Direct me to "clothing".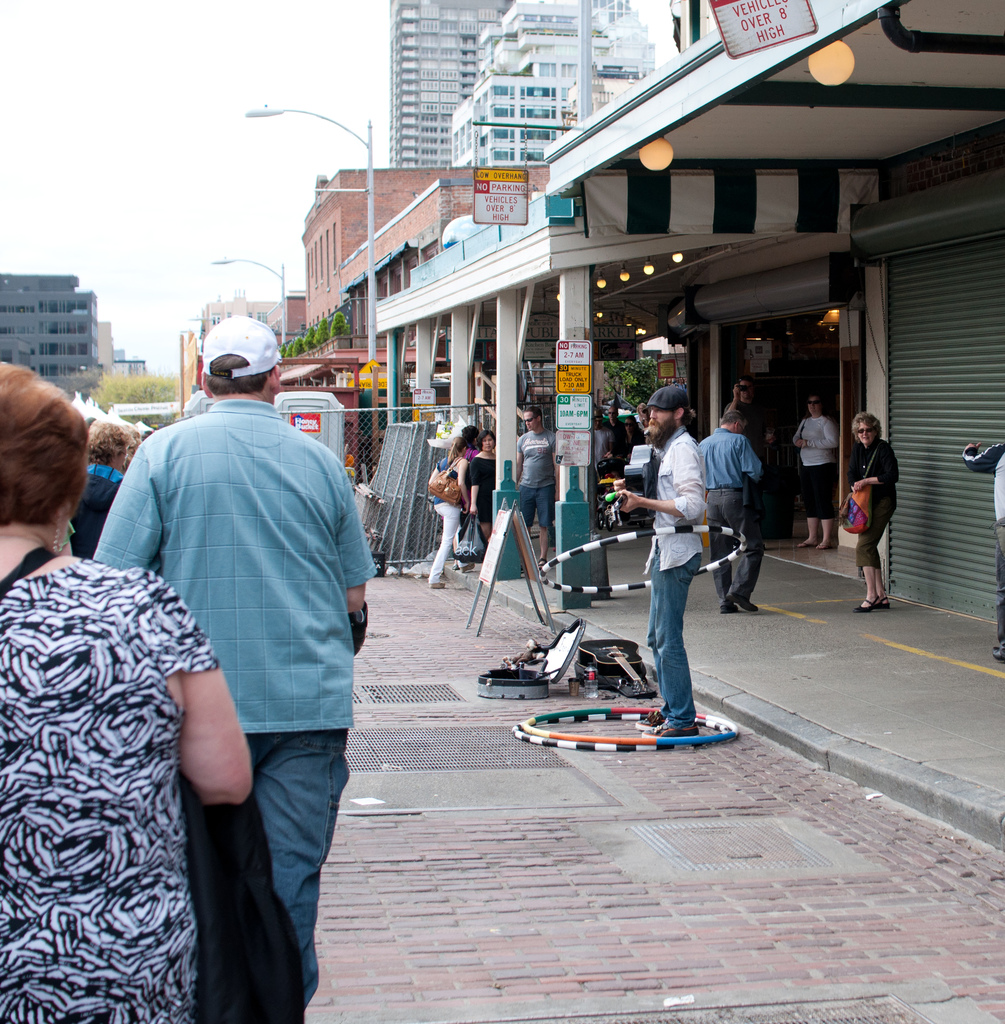
Direction: box=[68, 469, 120, 560].
